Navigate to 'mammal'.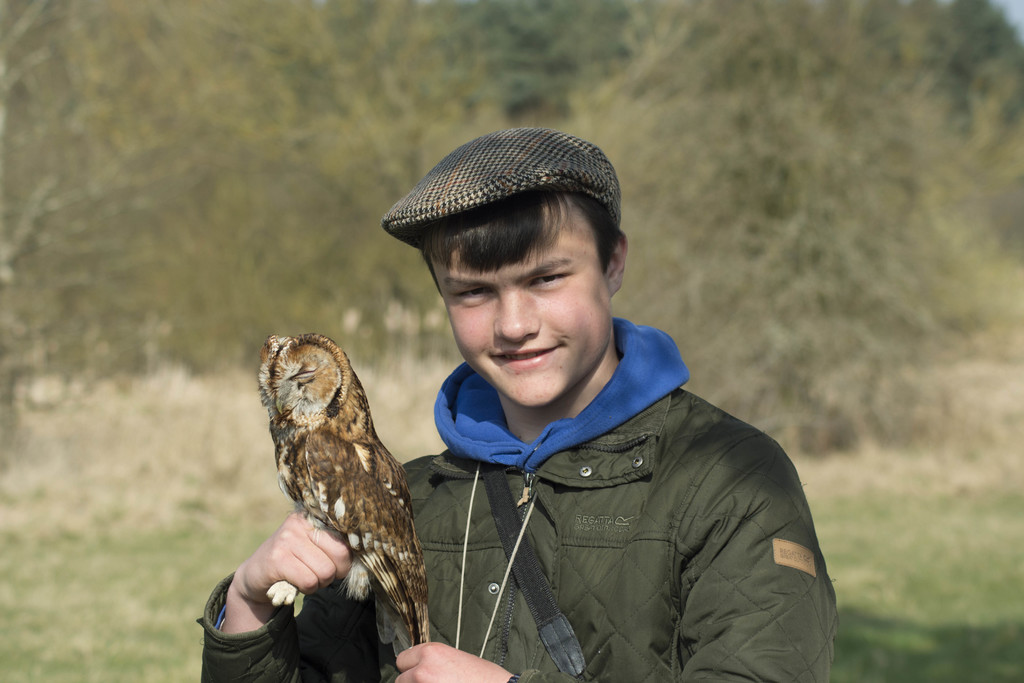
Navigation target: detection(196, 125, 841, 682).
